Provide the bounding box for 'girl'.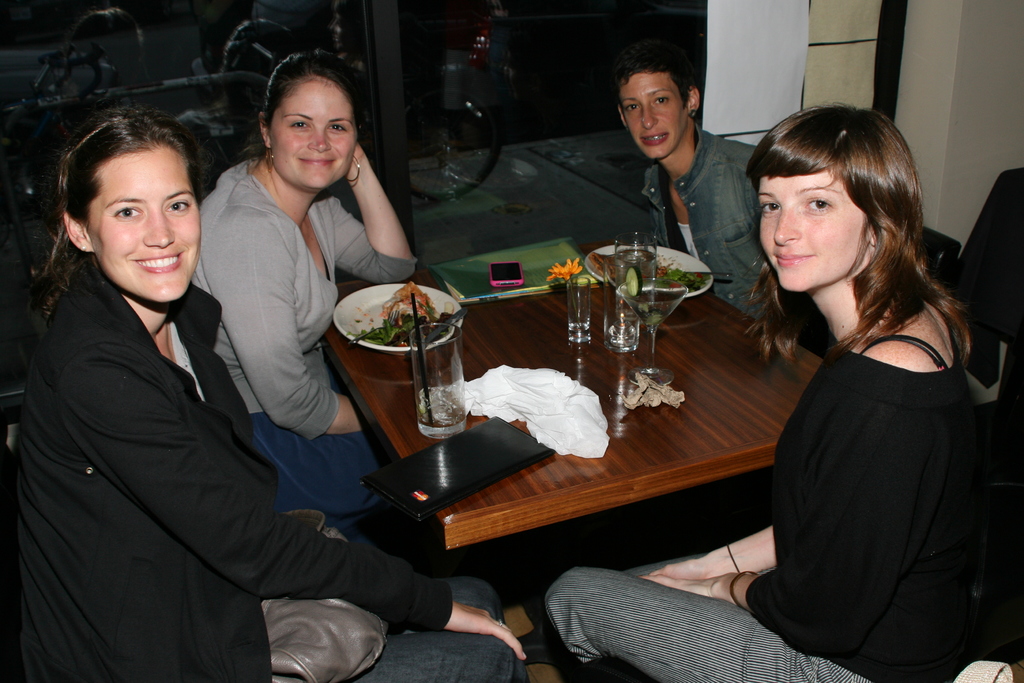
select_region(544, 103, 993, 682).
